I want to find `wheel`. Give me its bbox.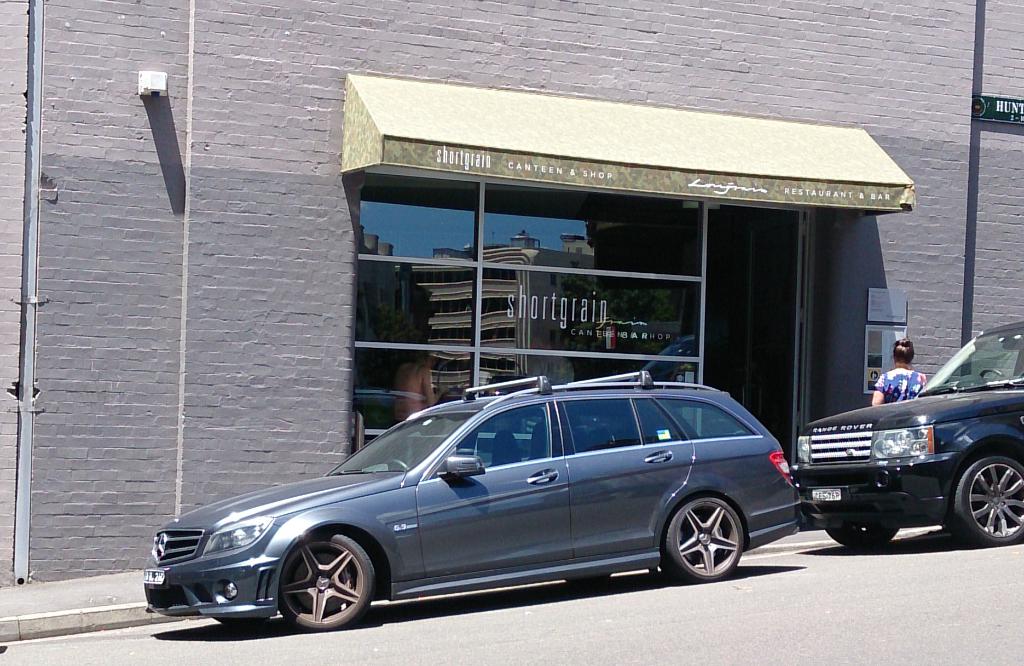
217, 610, 275, 638.
